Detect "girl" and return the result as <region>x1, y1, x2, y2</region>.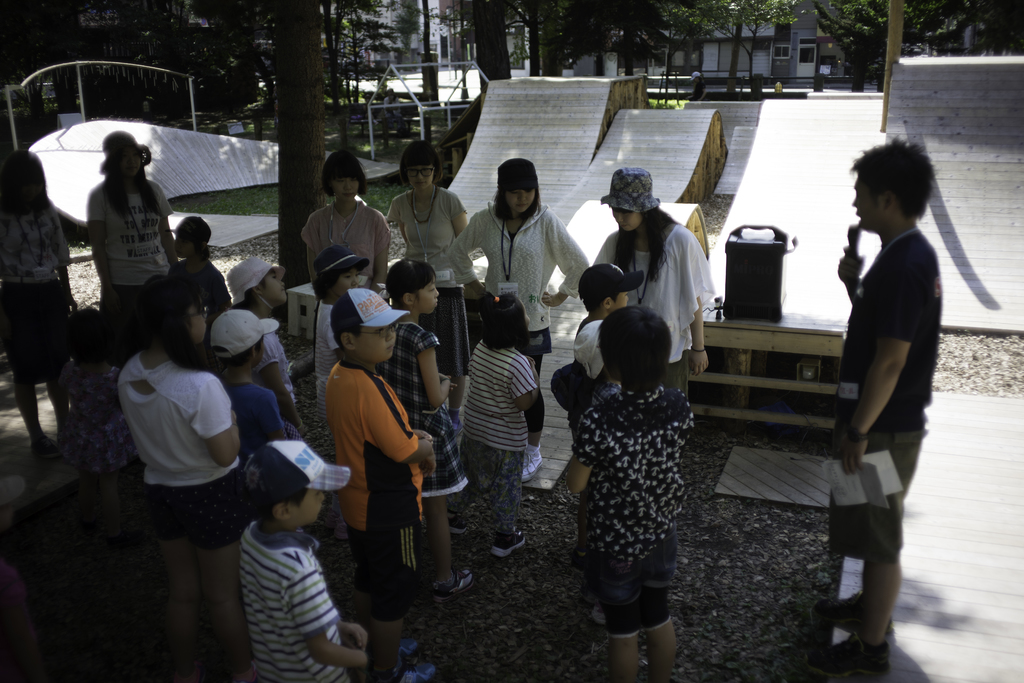
<region>56, 311, 140, 549</region>.
